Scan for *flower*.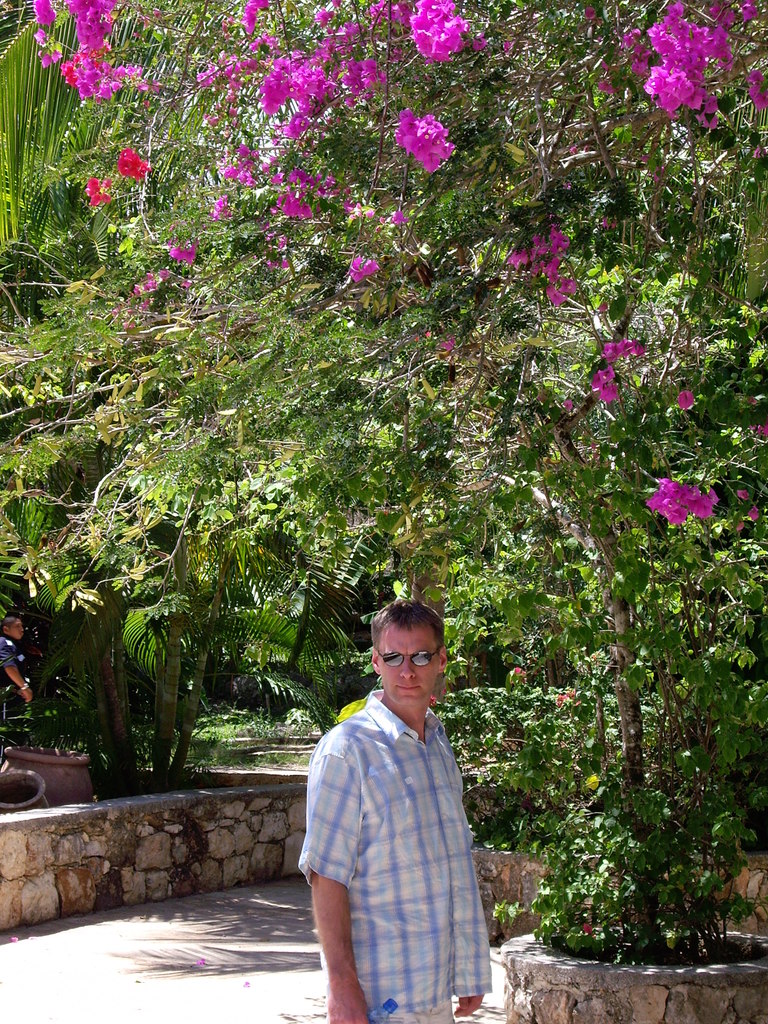
Scan result: [417, 328, 431, 340].
